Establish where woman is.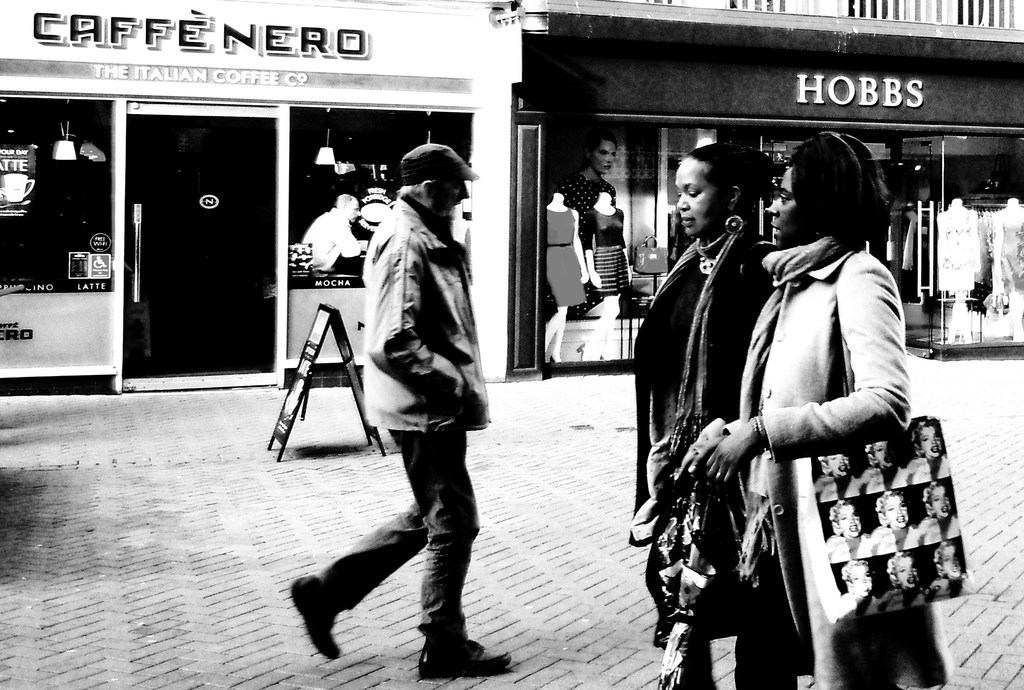
Established at 812:454:865:495.
